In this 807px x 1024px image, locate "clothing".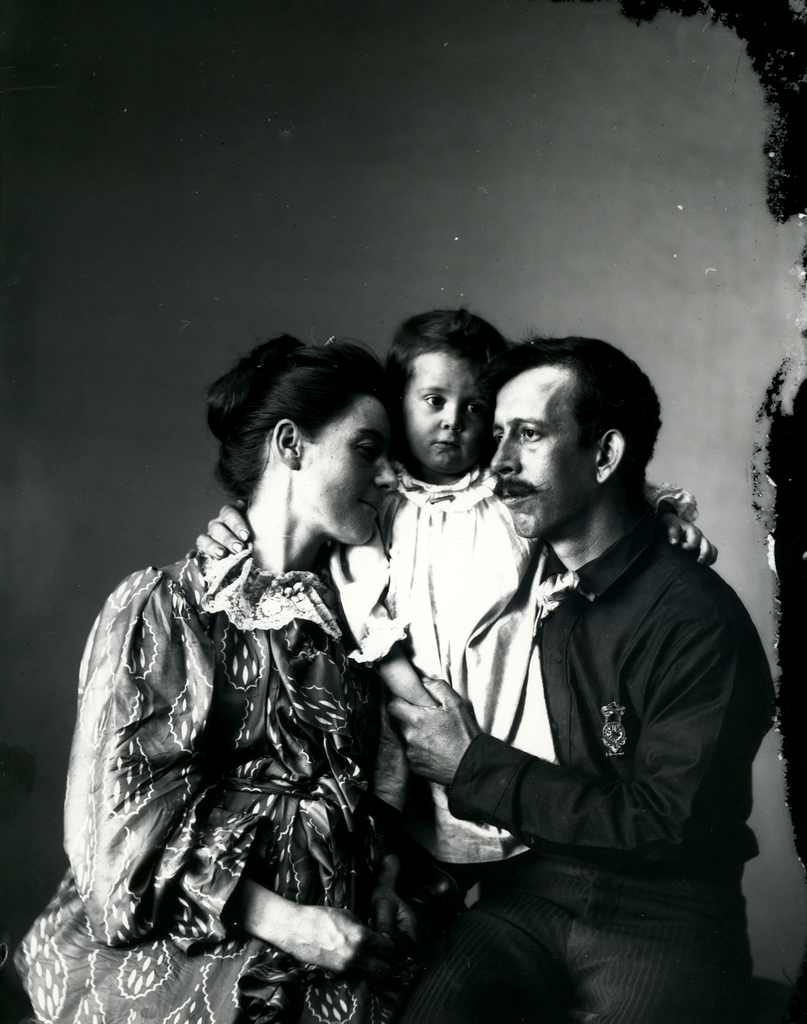
Bounding box: locate(67, 448, 434, 989).
